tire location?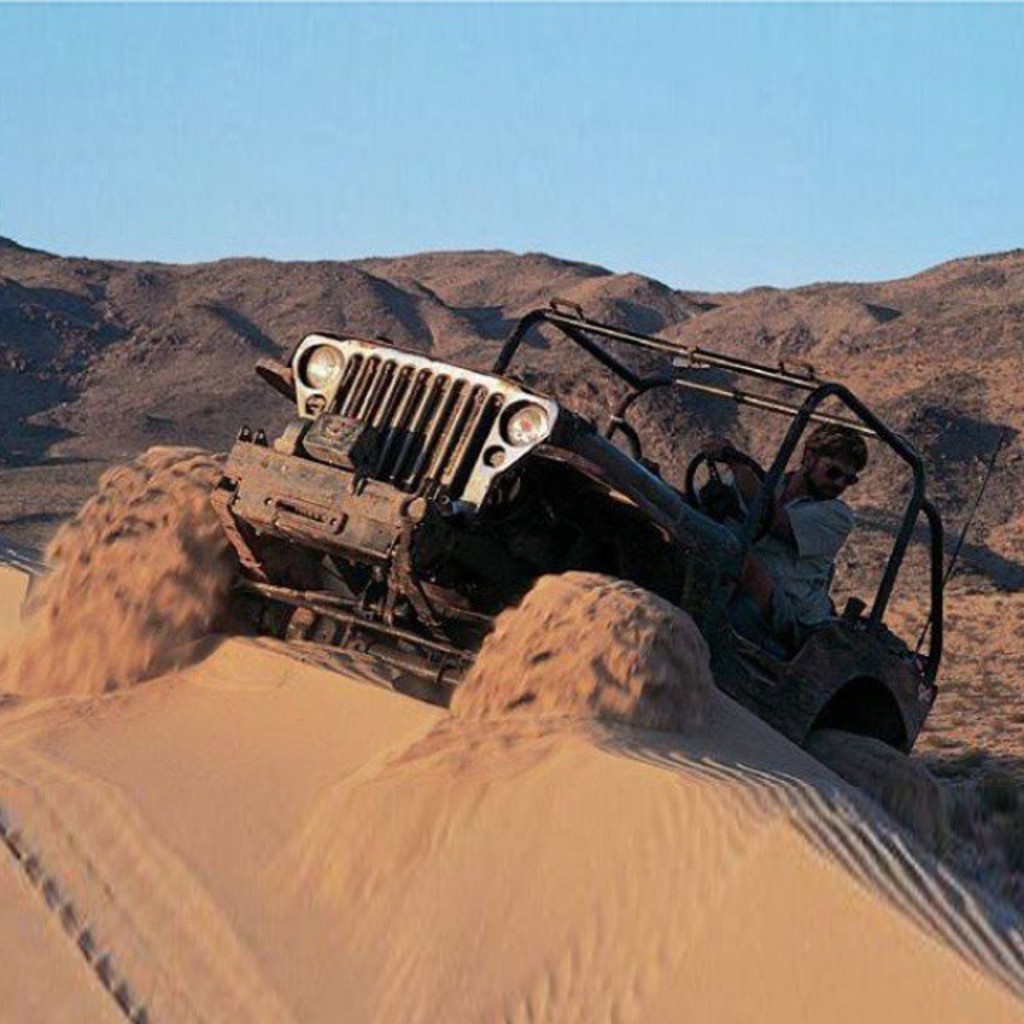
(24,440,312,666)
